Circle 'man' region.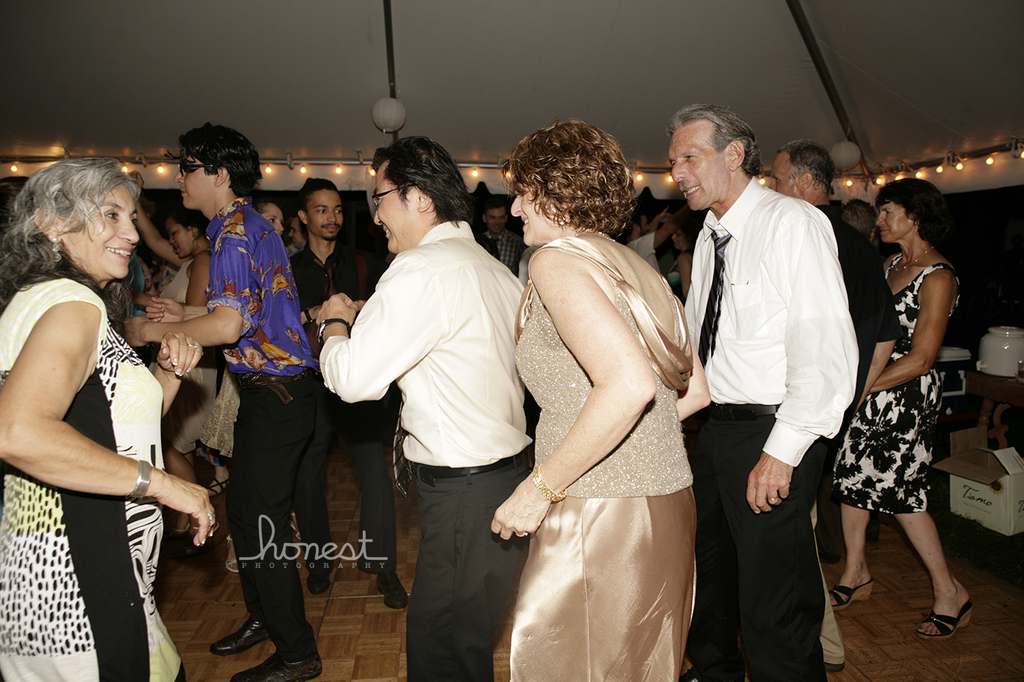
Region: 663,102,862,681.
